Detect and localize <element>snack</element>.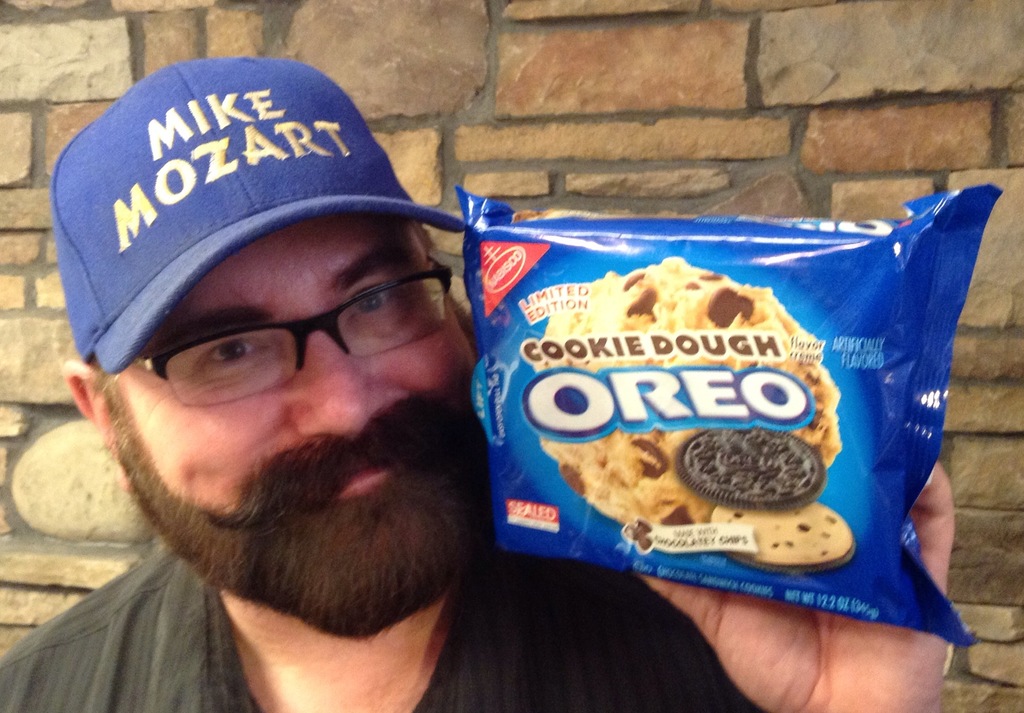
Localized at pyautogui.locateOnScreen(677, 423, 858, 571).
